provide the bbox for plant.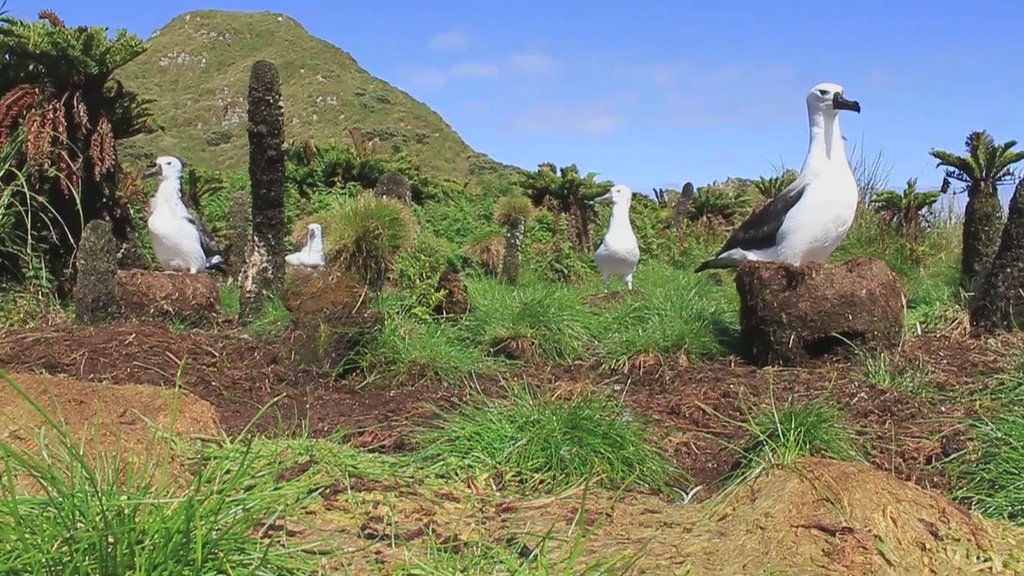
[x1=722, y1=362, x2=868, y2=475].
